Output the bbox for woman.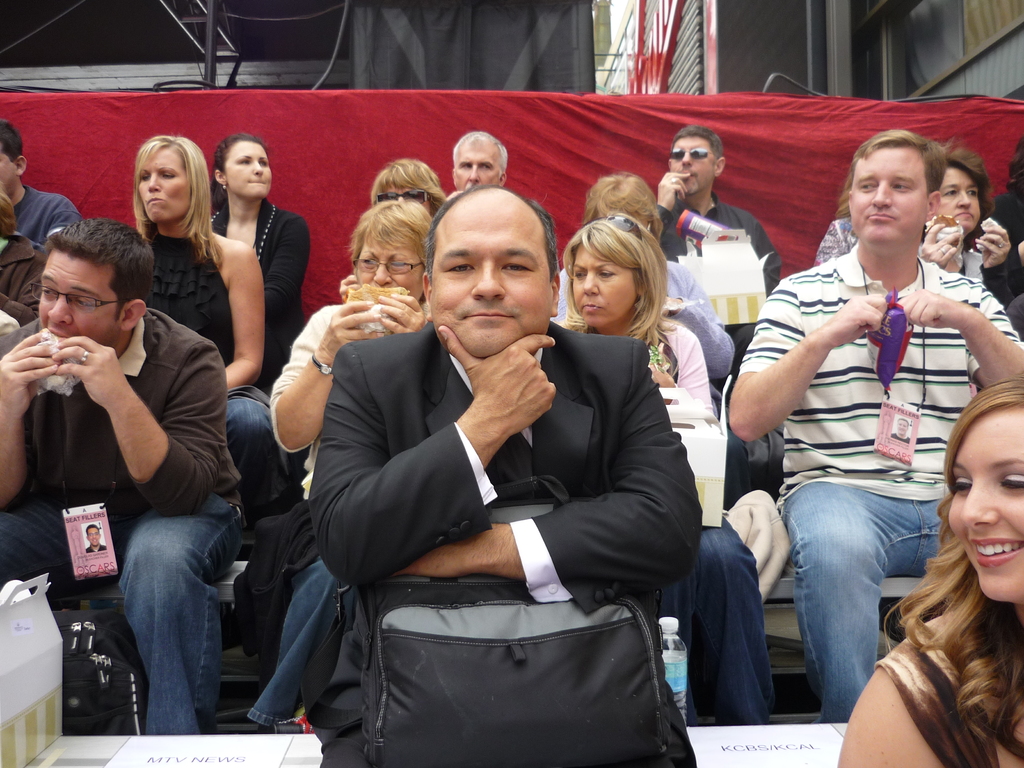
BBox(835, 374, 1023, 767).
